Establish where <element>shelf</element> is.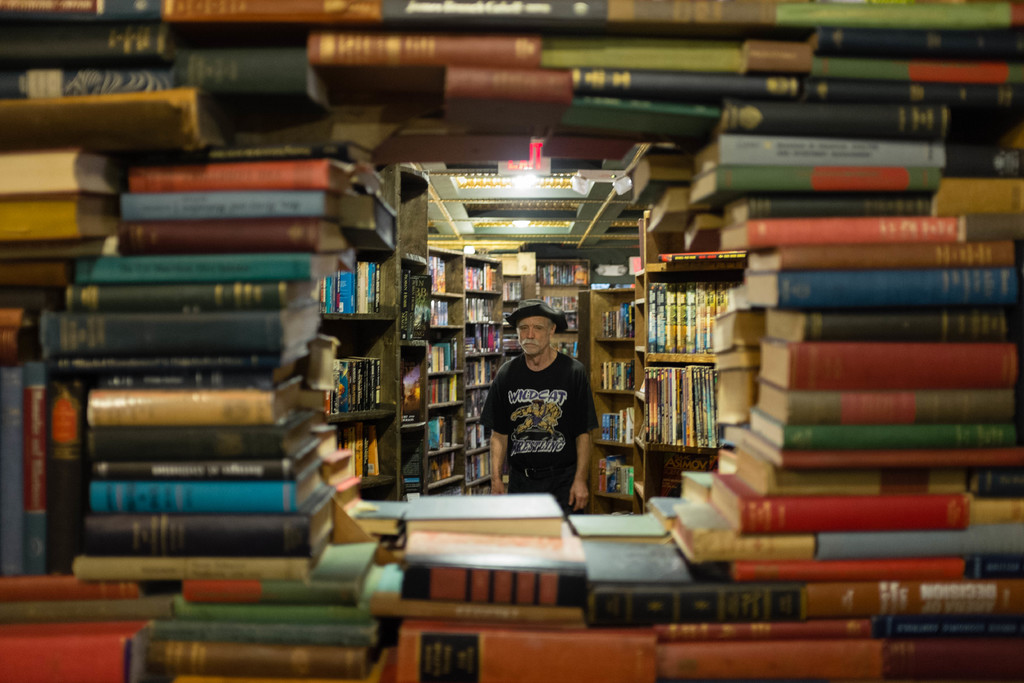
Established at Rect(474, 347, 523, 386).
